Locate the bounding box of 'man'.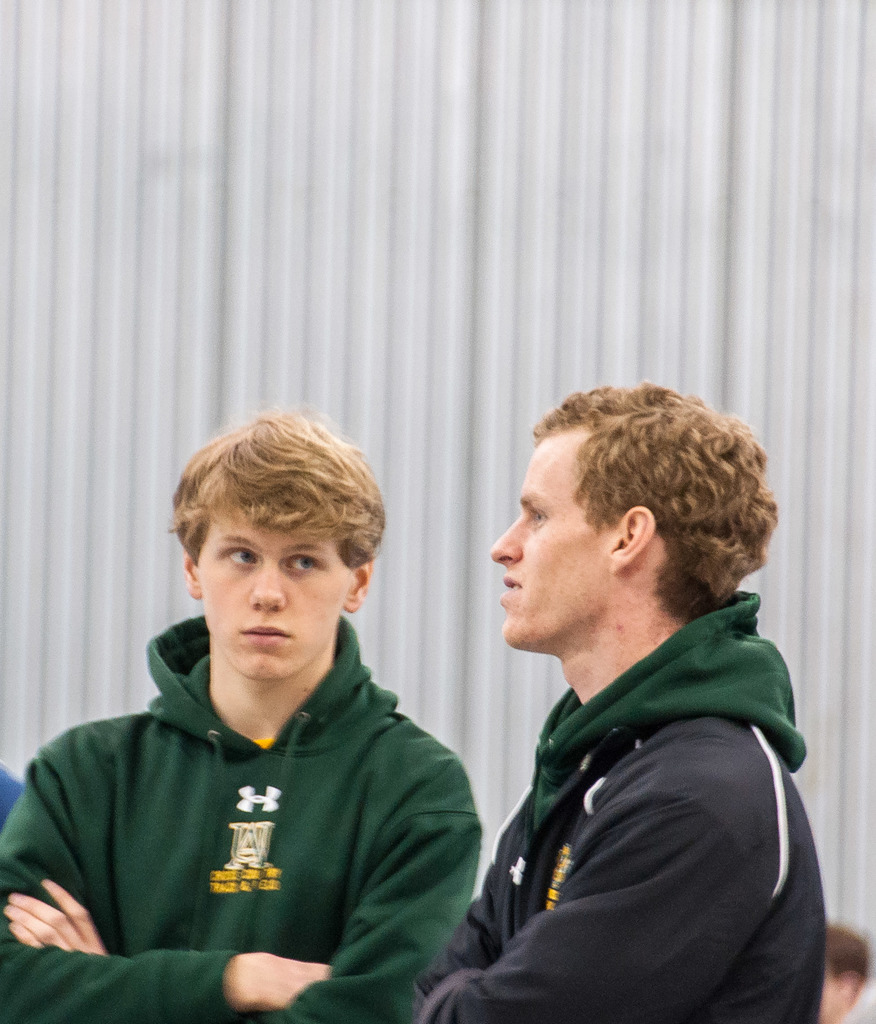
Bounding box: bbox(402, 386, 830, 1020).
